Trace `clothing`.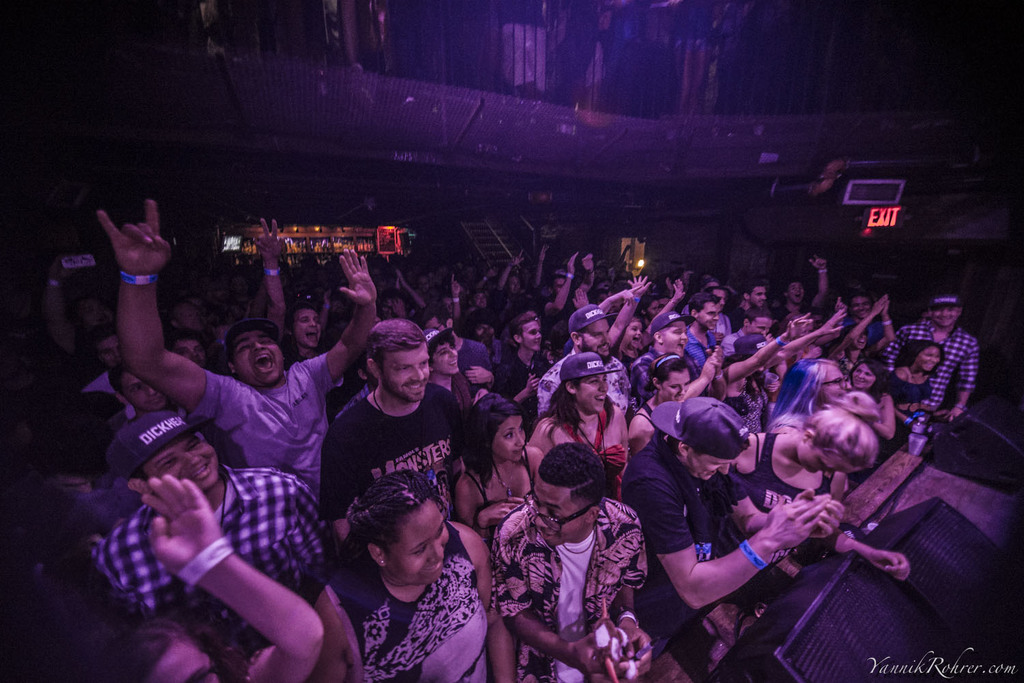
Traced to BBox(316, 396, 466, 519).
